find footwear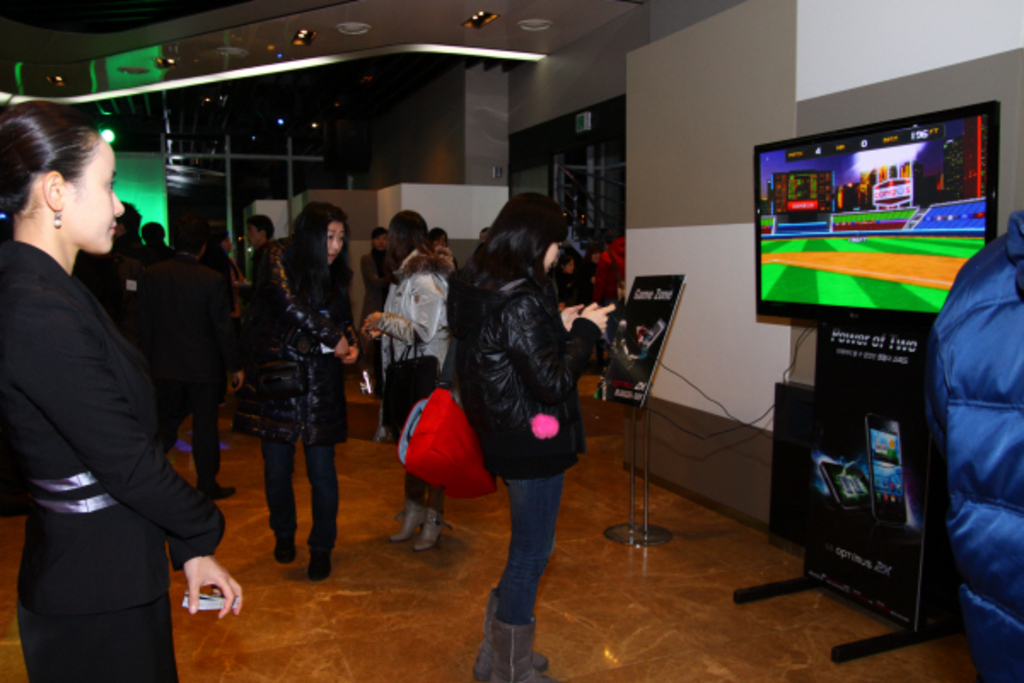
[309, 557, 329, 582]
